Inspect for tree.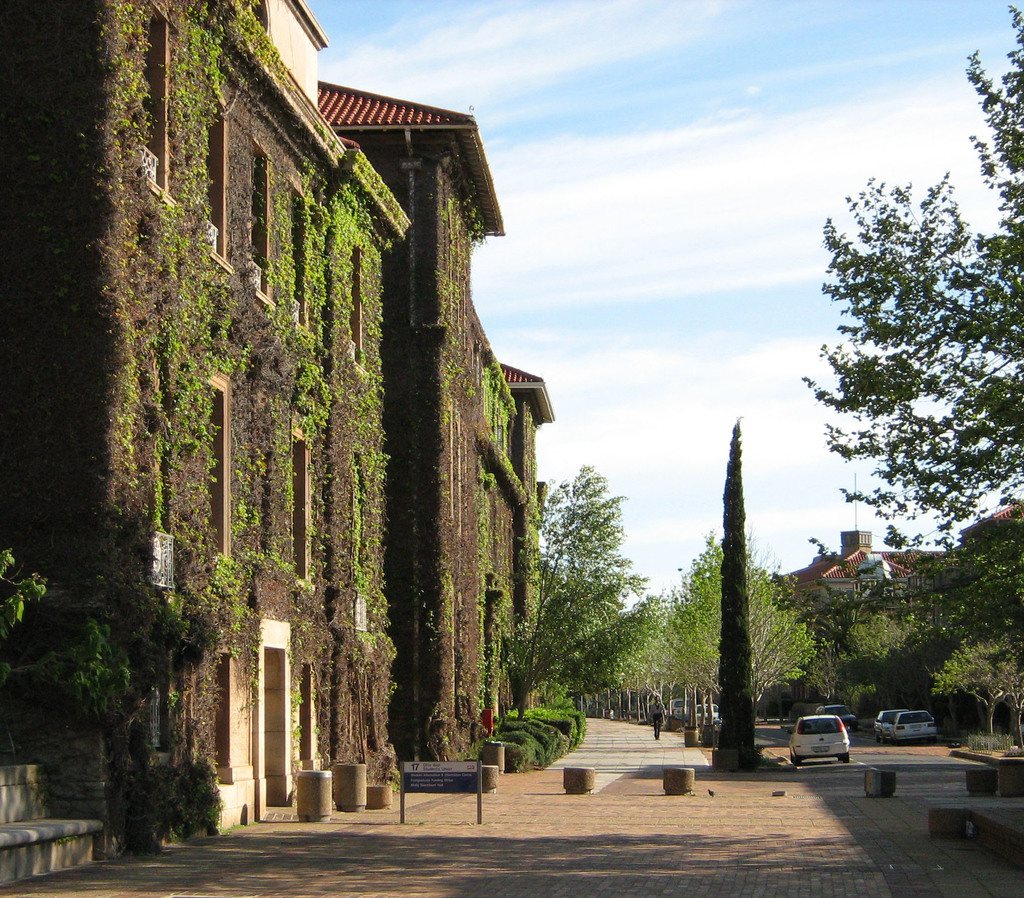
Inspection: (801, 0, 1023, 565).
